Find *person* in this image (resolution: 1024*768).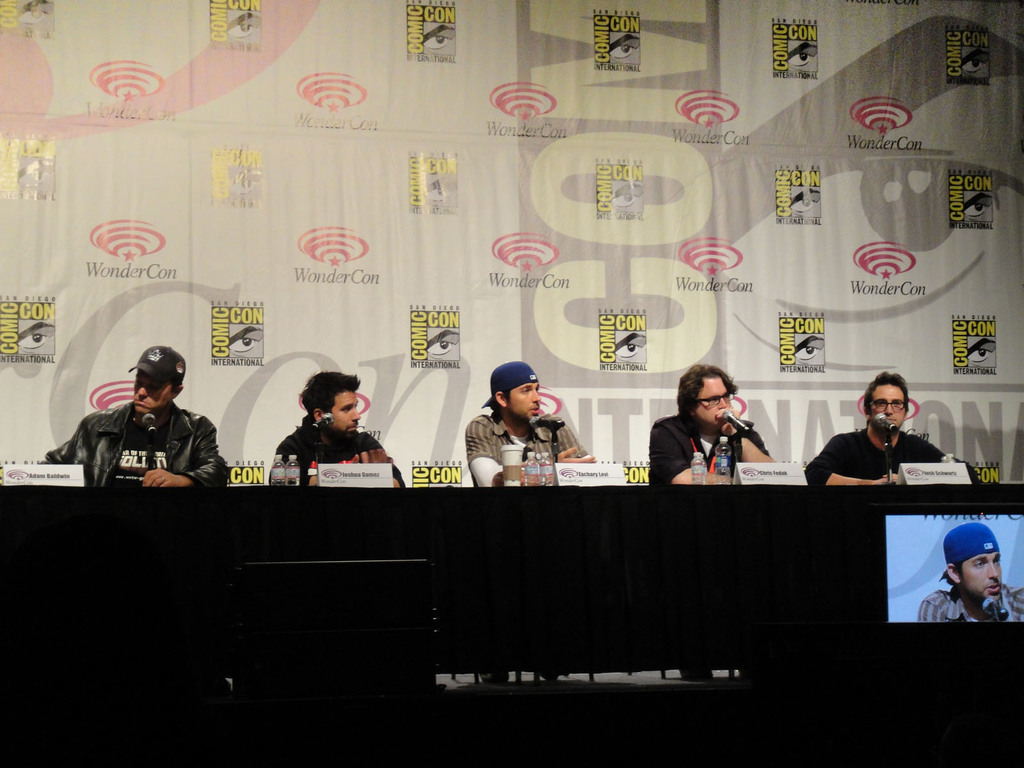
x1=45 y1=343 x2=225 y2=478.
